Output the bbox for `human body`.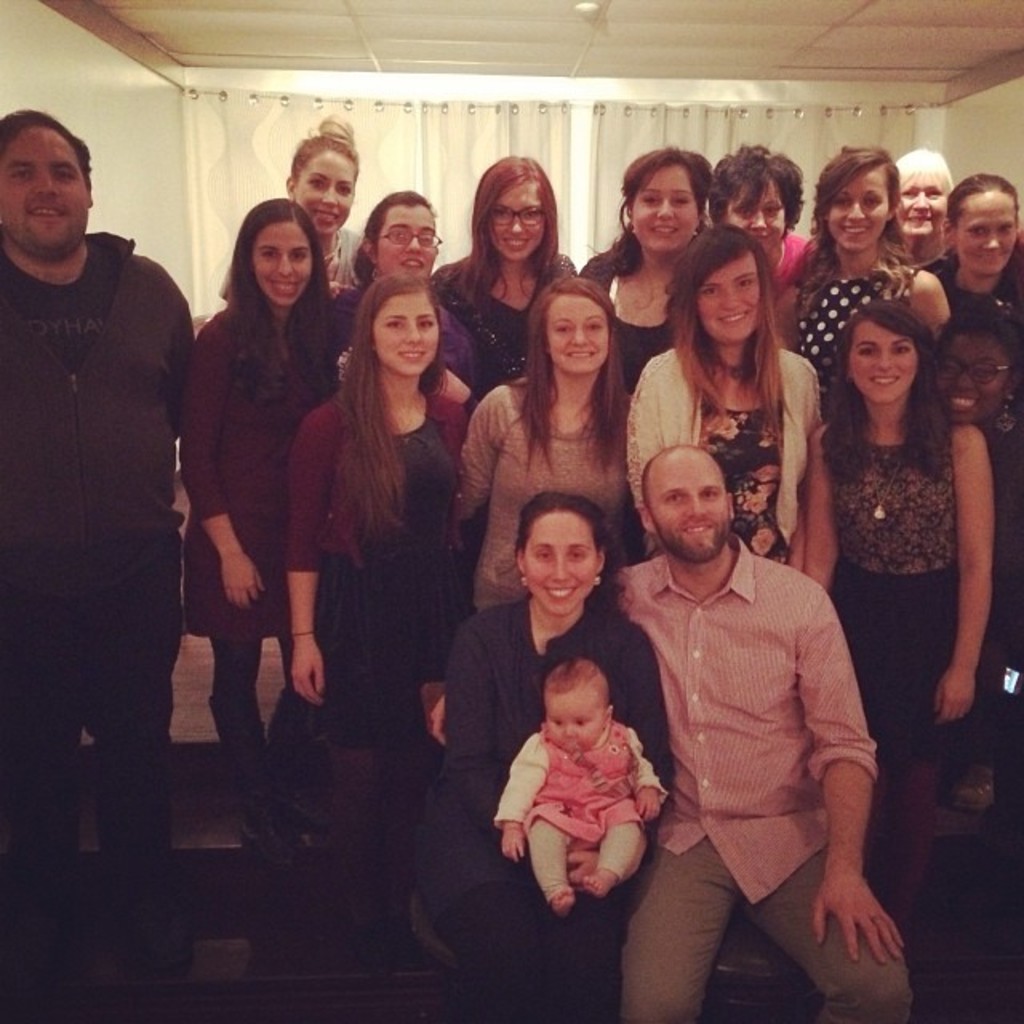
[422, 251, 574, 394].
